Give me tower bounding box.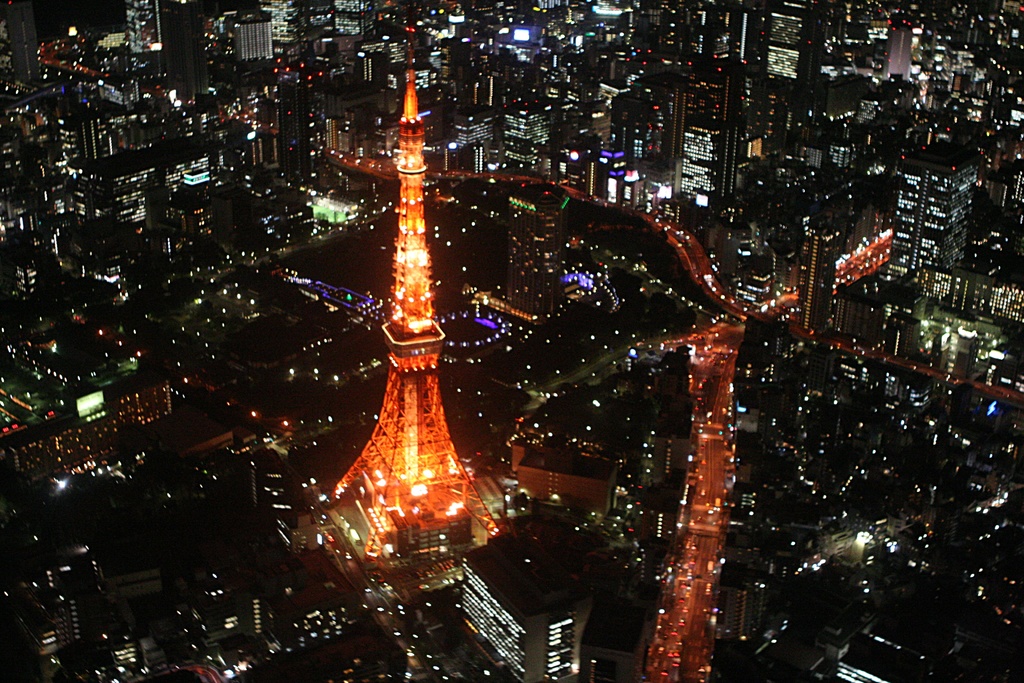
detection(236, 11, 269, 65).
